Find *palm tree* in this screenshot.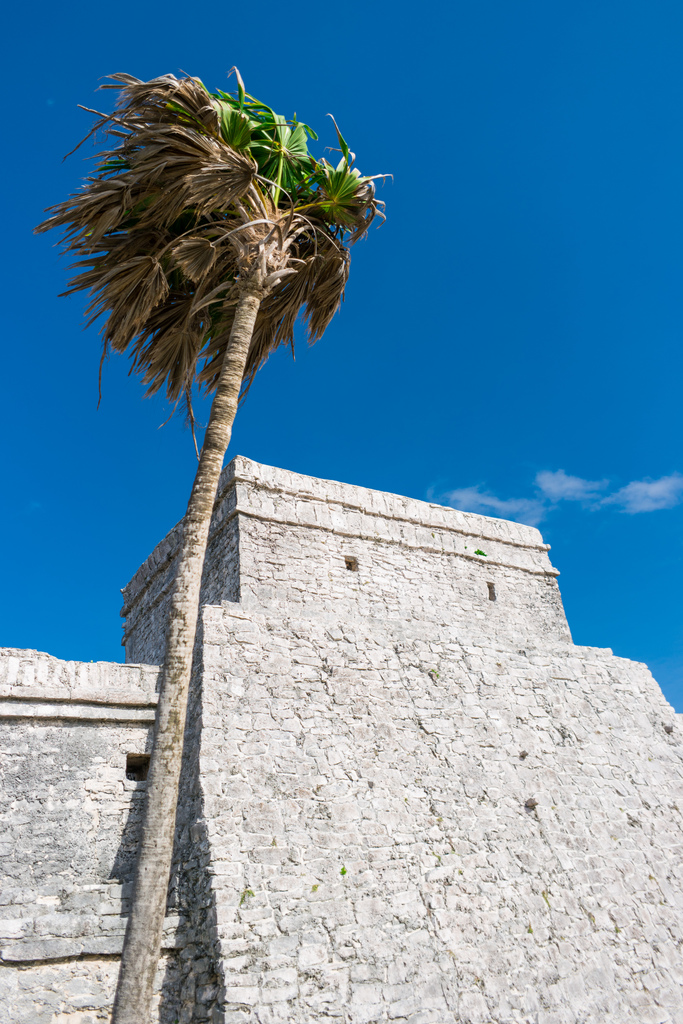
The bounding box for *palm tree* is <bbox>70, 31, 488, 983</bbox>.
